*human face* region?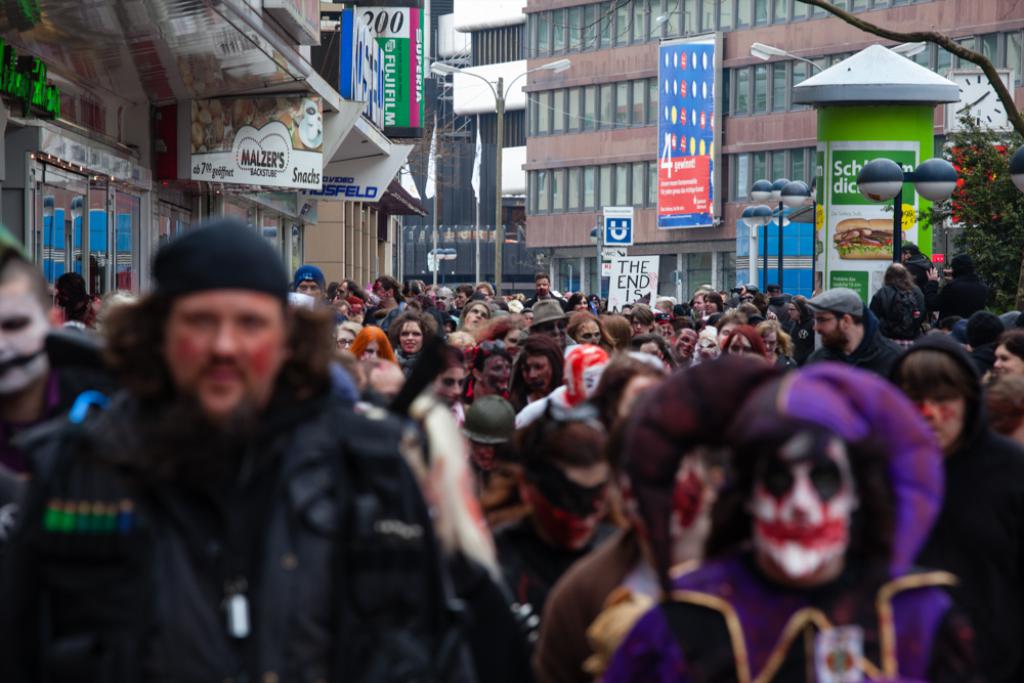
(535,278,549,296)
